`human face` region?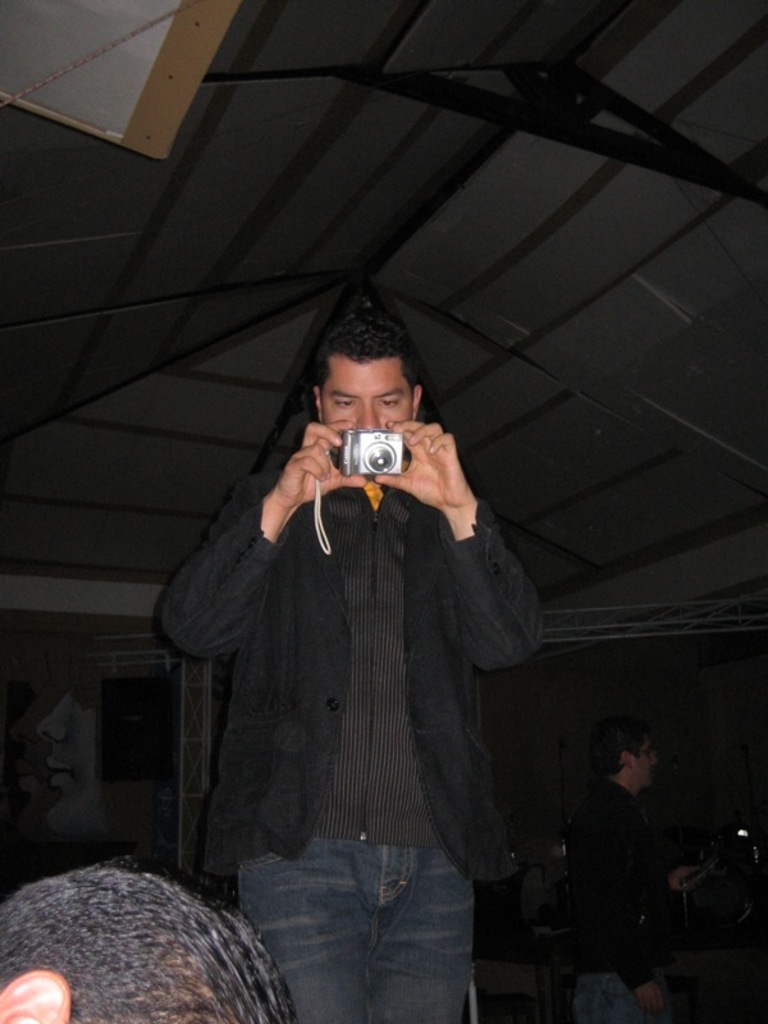
x1=628, y1=736, x2=655, y2=780
